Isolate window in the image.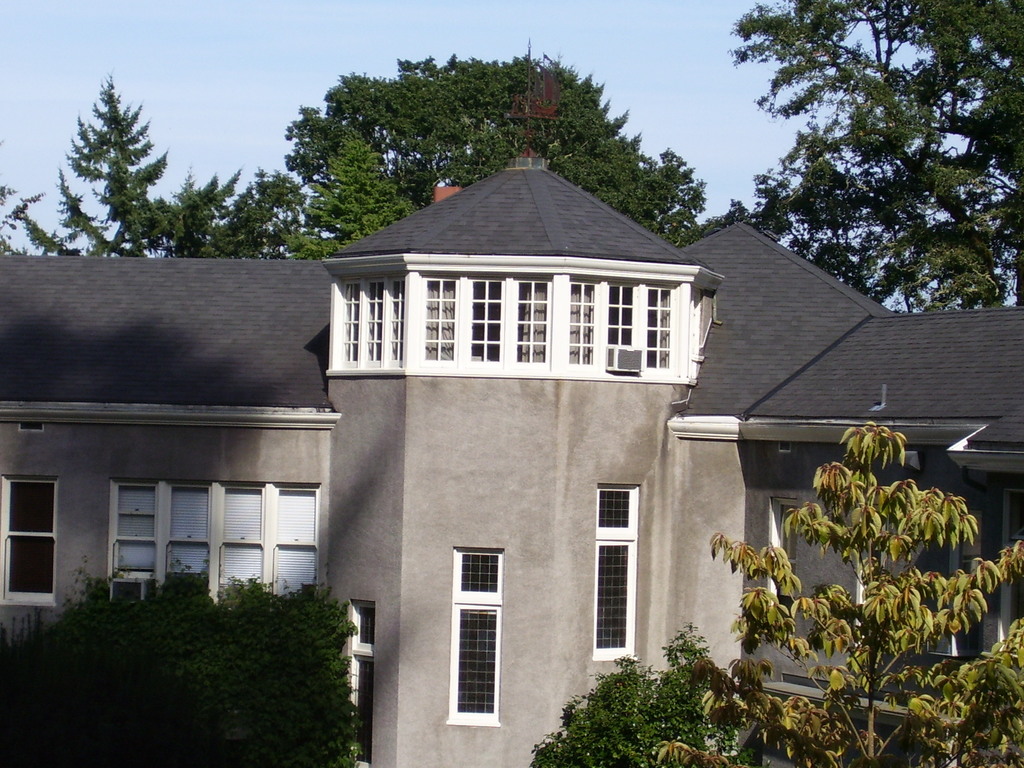
Isolated region: Rect(591, 488, 636, 653).
